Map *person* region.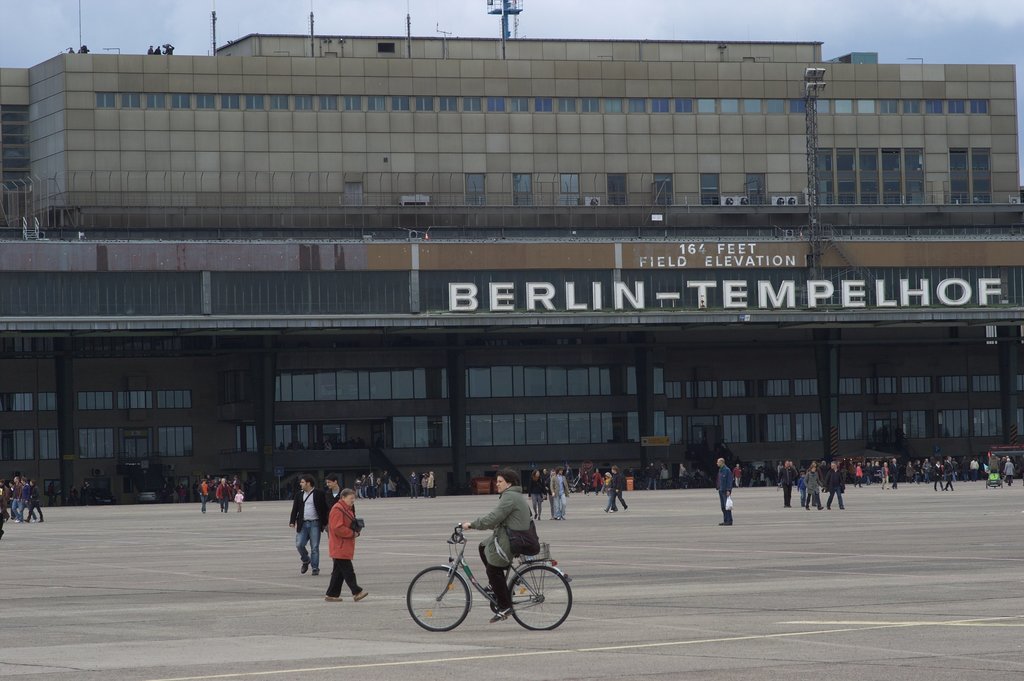
Mapped to {"x1": 405, "y1": 470, "x2": 422, "y2": 502}.
